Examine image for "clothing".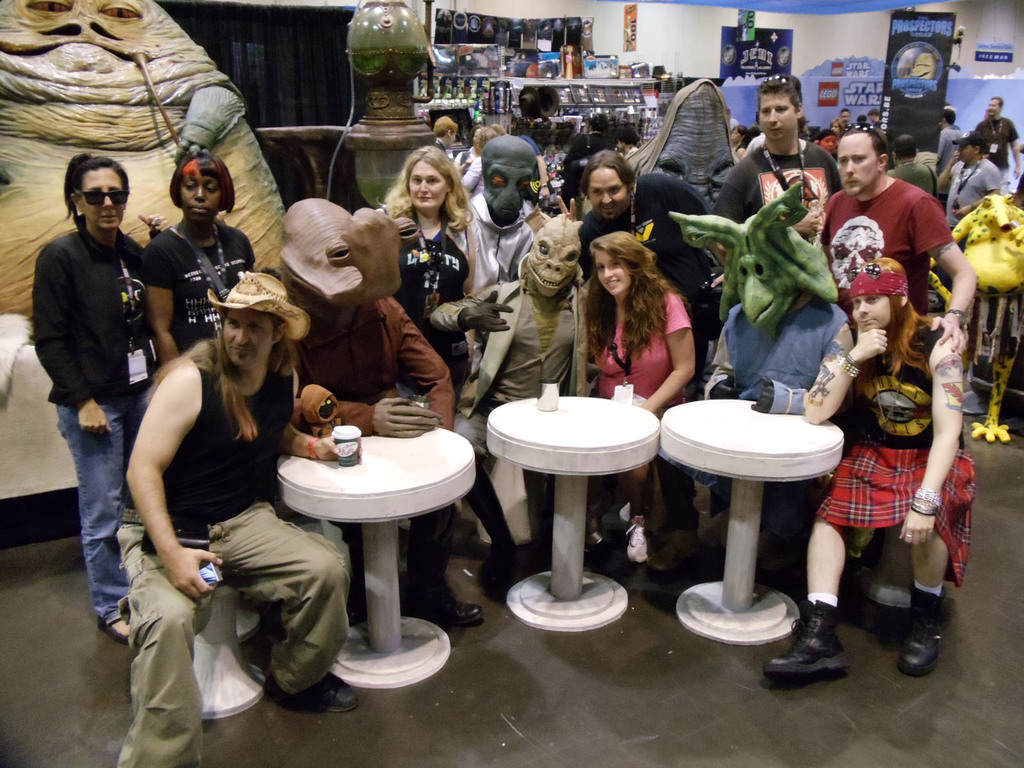
Examination result: 839 297 974 579.
